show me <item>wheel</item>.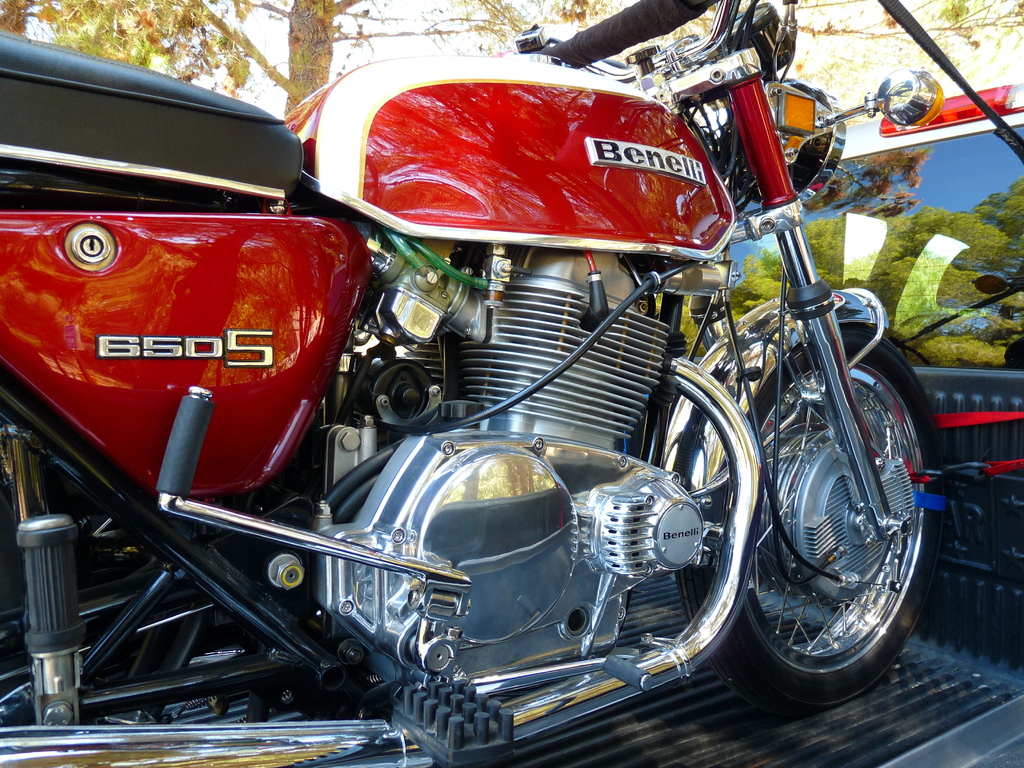
<item>wheel</item> is here: locate(717, 310, 926, 704).
